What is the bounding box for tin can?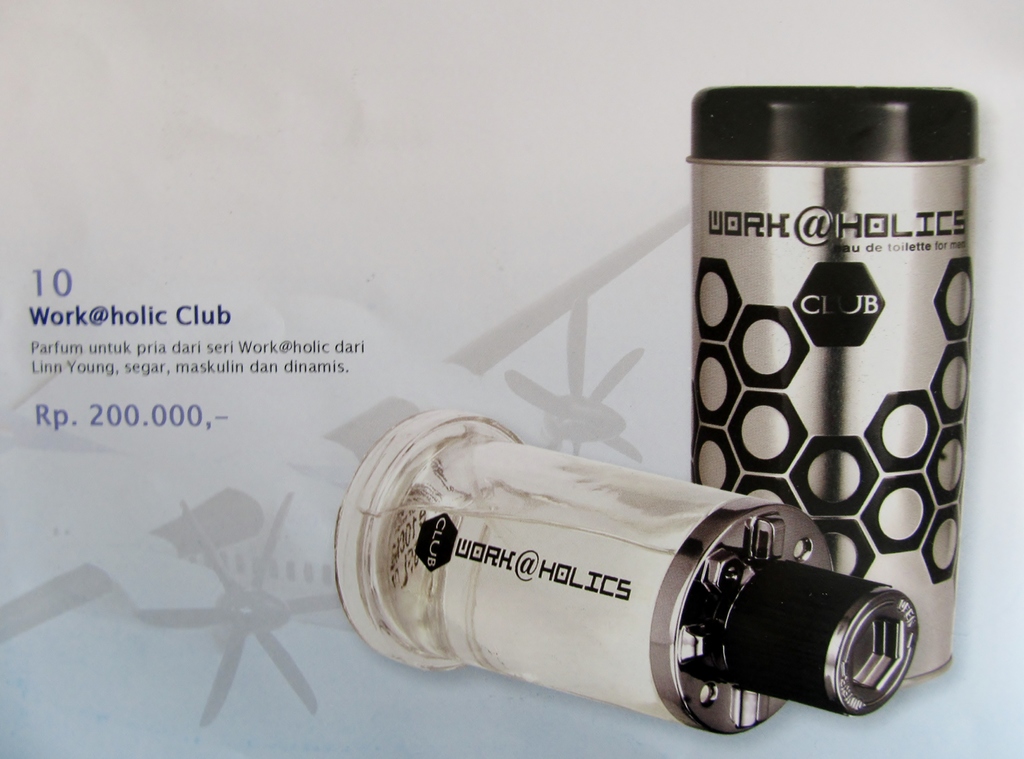
x1=678 y1=80 x2=989 y2=694.
